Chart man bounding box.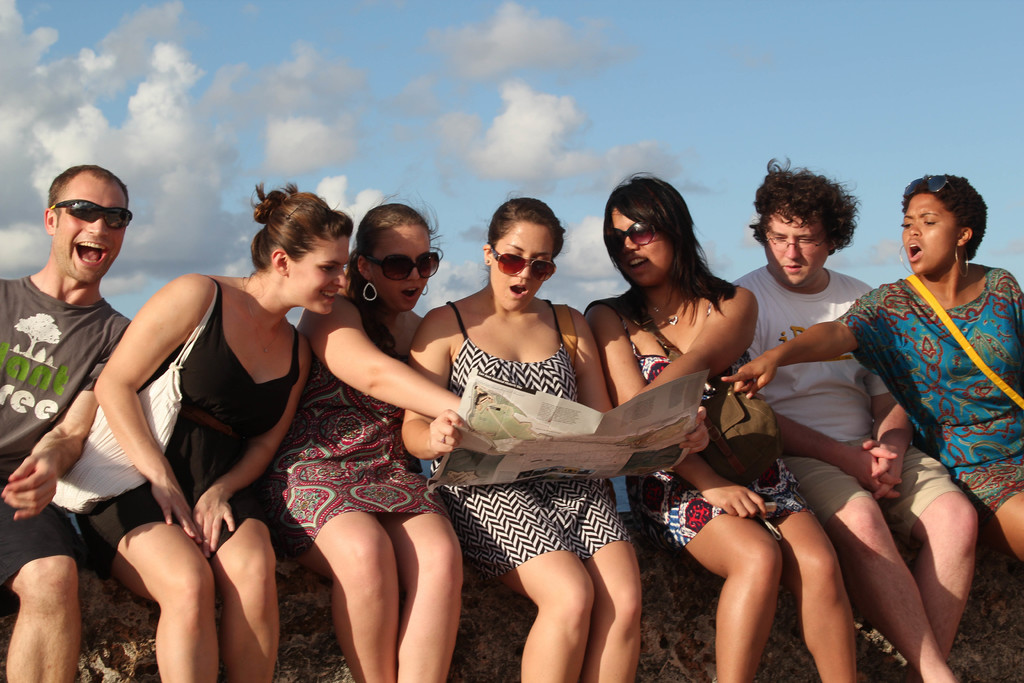
Charted: left=732, top=154, right=980, bottom=682.
